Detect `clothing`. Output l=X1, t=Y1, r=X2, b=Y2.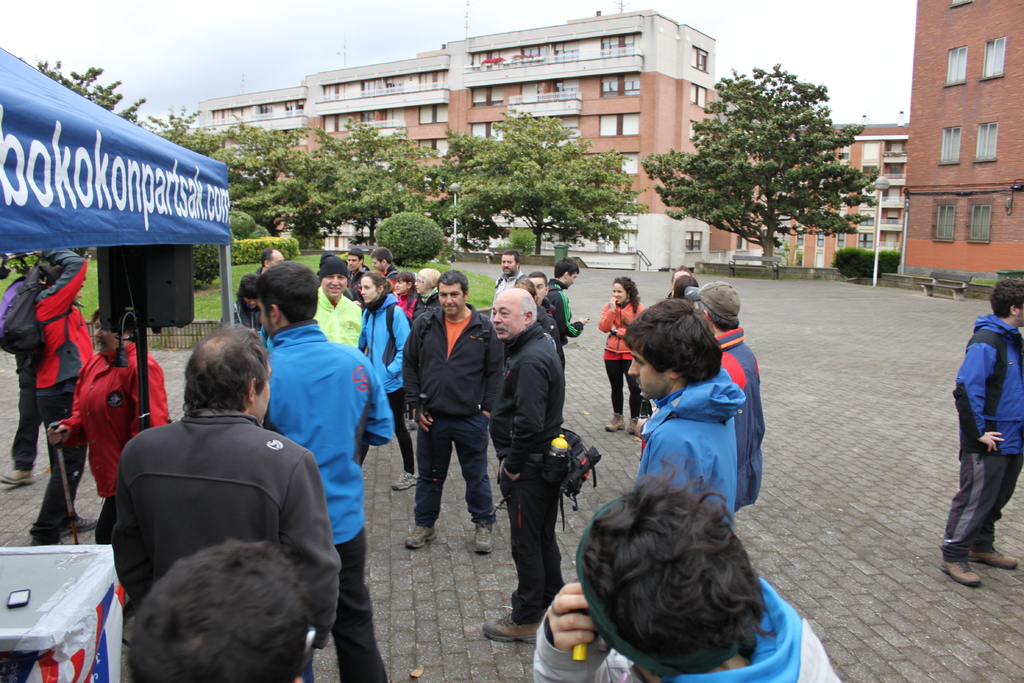
l=719, t=331, r=764, b=509.
